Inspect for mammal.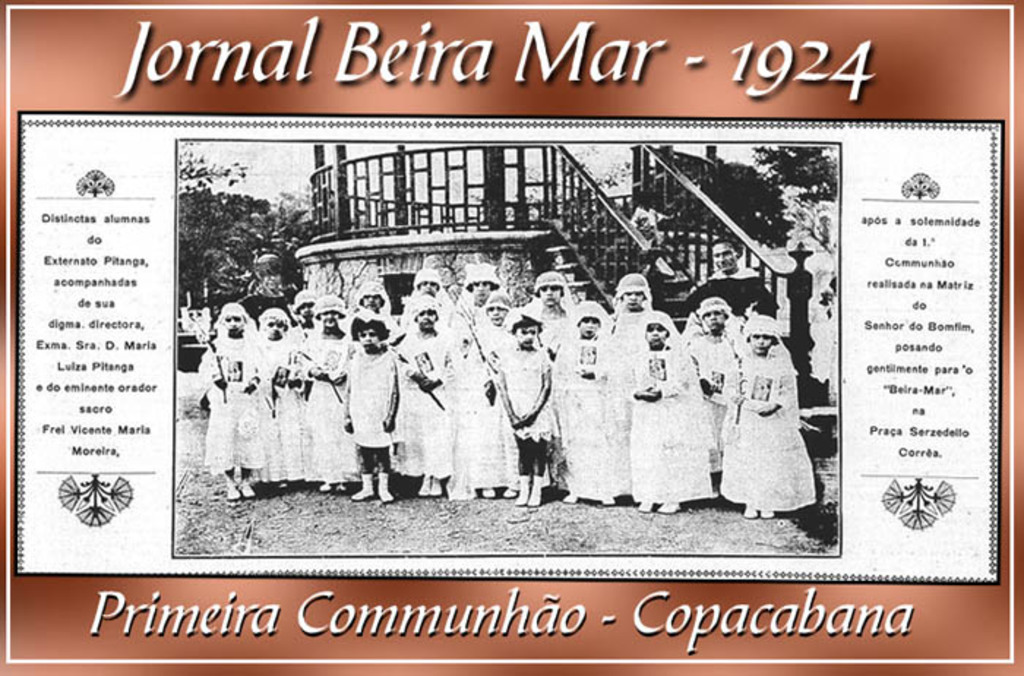
Inspection: 291/291/357/486.
